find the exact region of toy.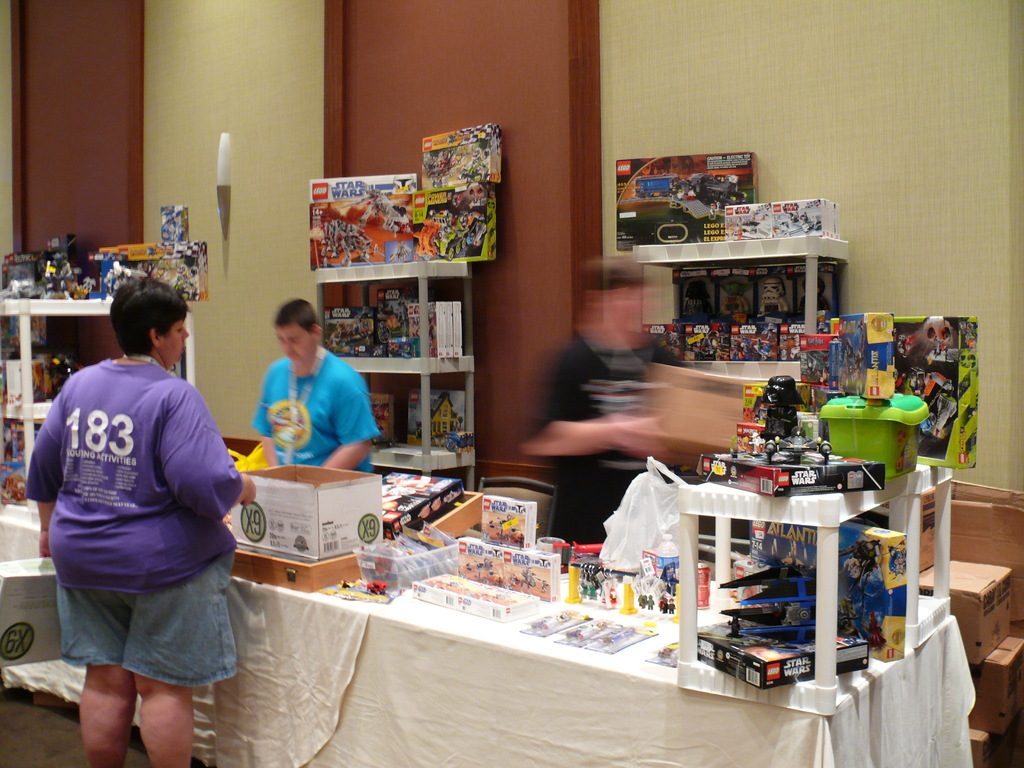
Exact region: detection(94, 245, 213, 301).
